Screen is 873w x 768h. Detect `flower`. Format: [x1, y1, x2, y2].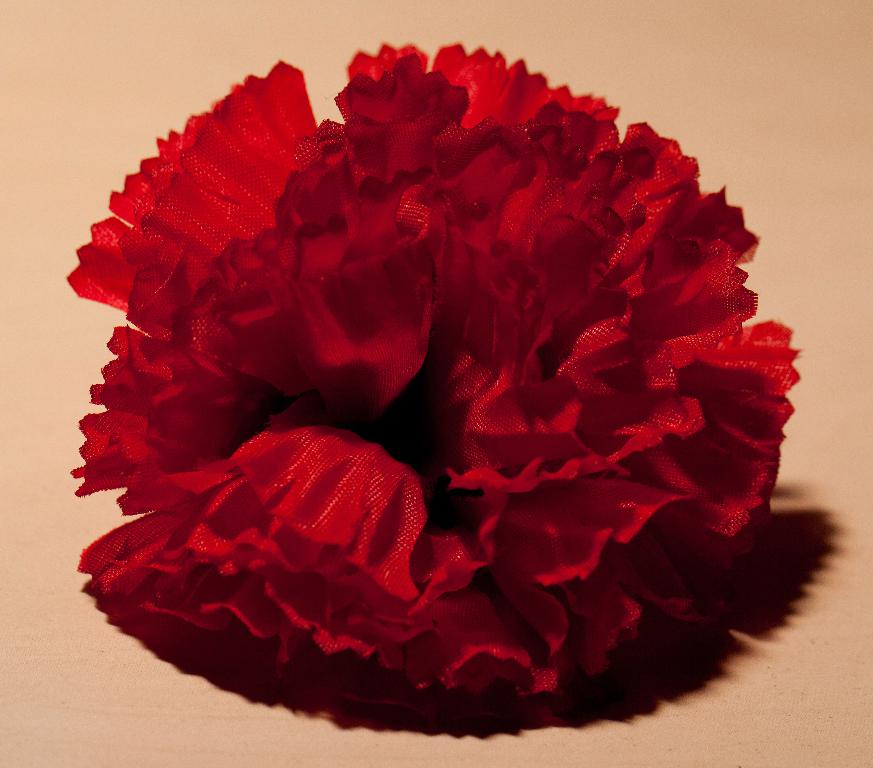
[73, 32, 804, 704].
